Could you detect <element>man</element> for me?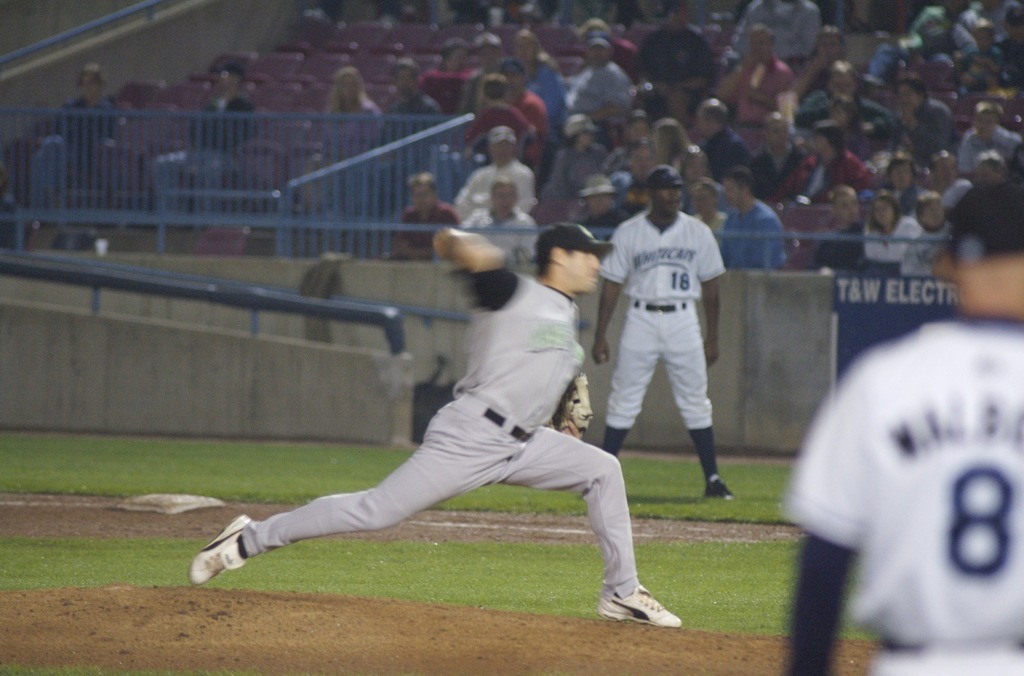
Detection result: {"x1": 455, "y1": 124, "x2": 538, "y2": 215}.
